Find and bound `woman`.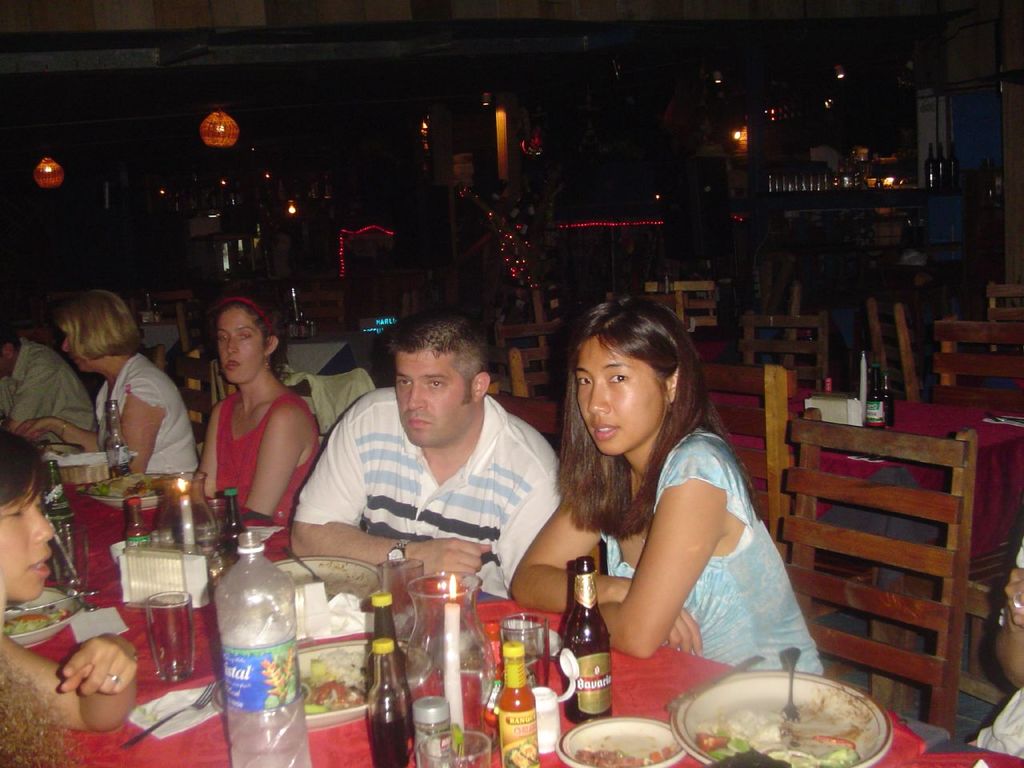
Bound: left=0, top=434, right=143, bottom=767.
